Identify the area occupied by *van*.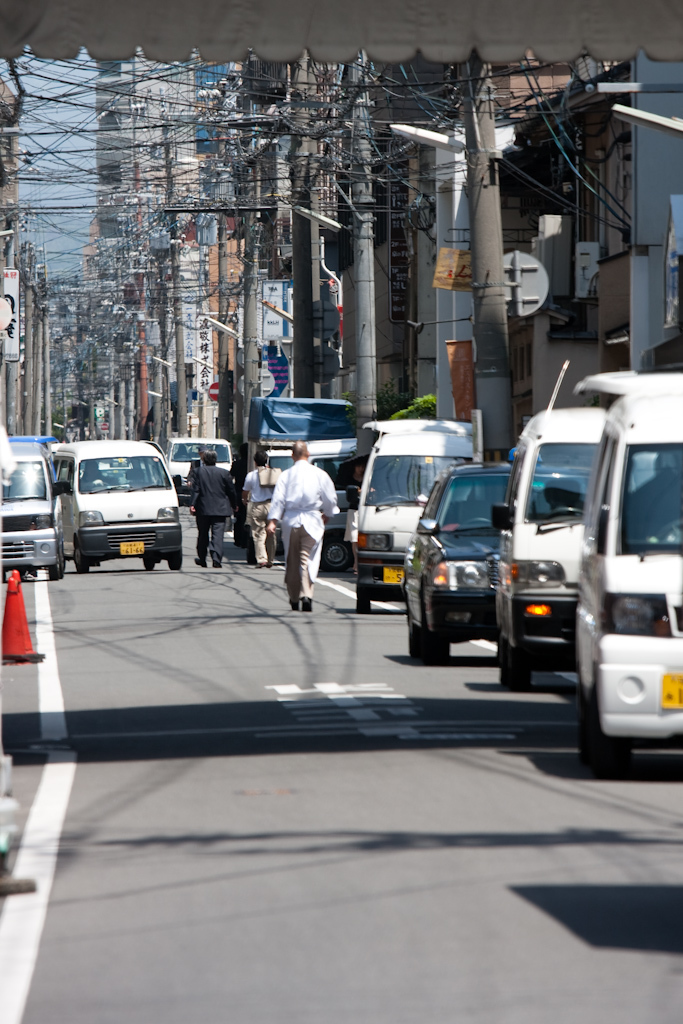
Area: {"x1": 161, "y1": 434, "x2": 231, "y2": 492}.
